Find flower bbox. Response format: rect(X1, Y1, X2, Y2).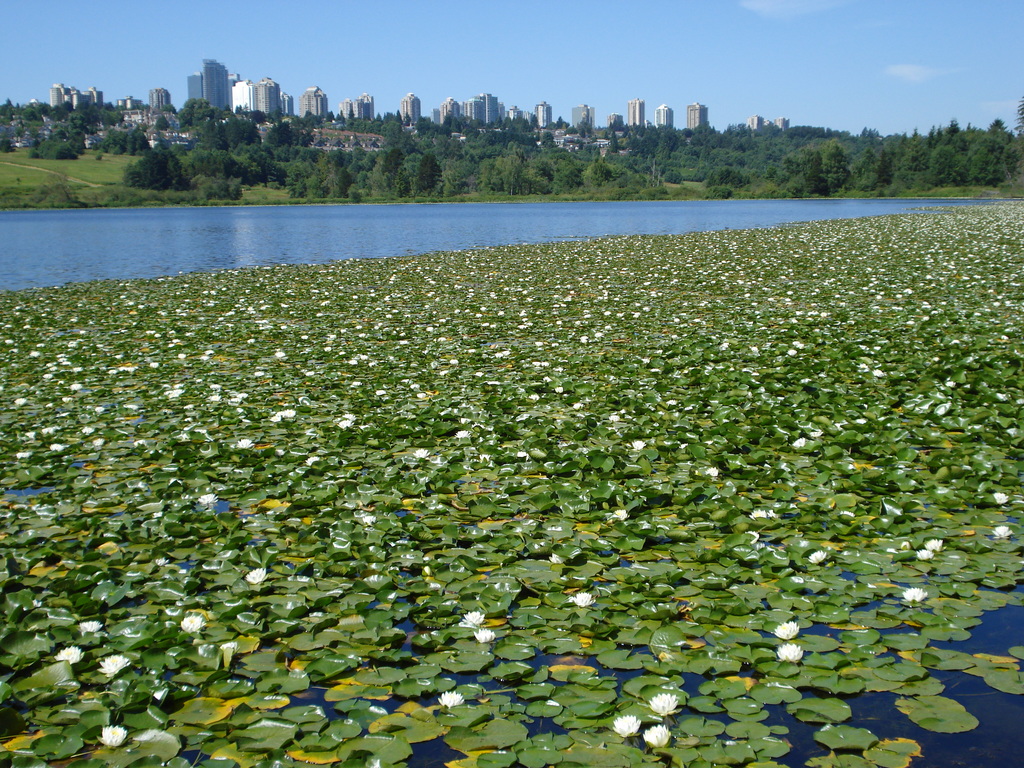
rect(246, 566, 263, 583).
